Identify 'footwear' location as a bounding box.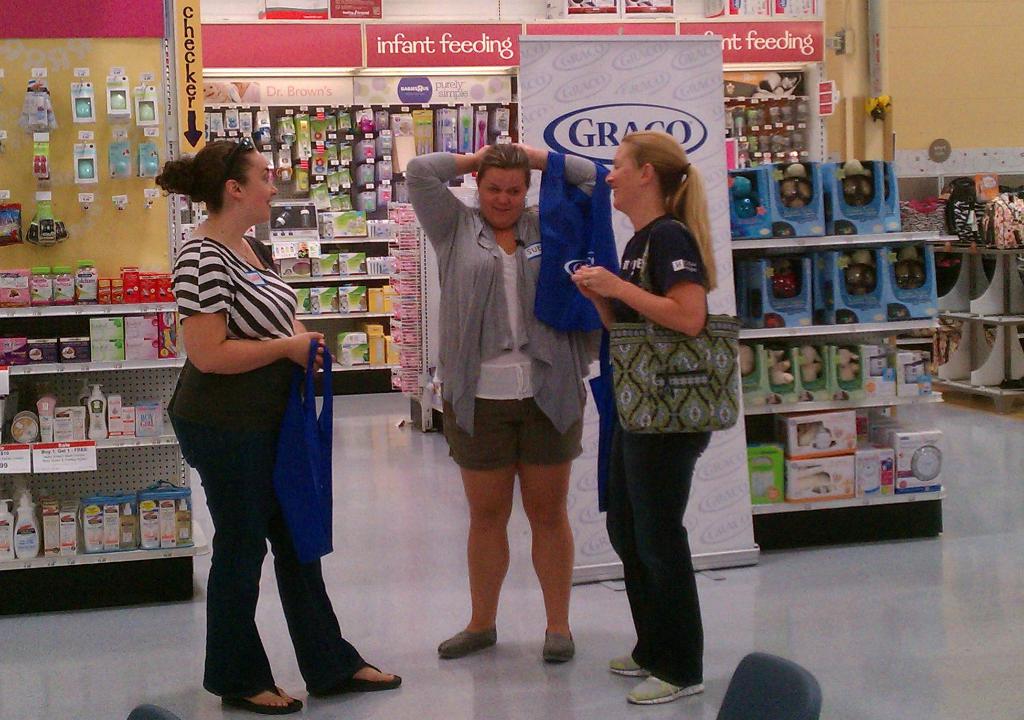
543:630:579:664.
